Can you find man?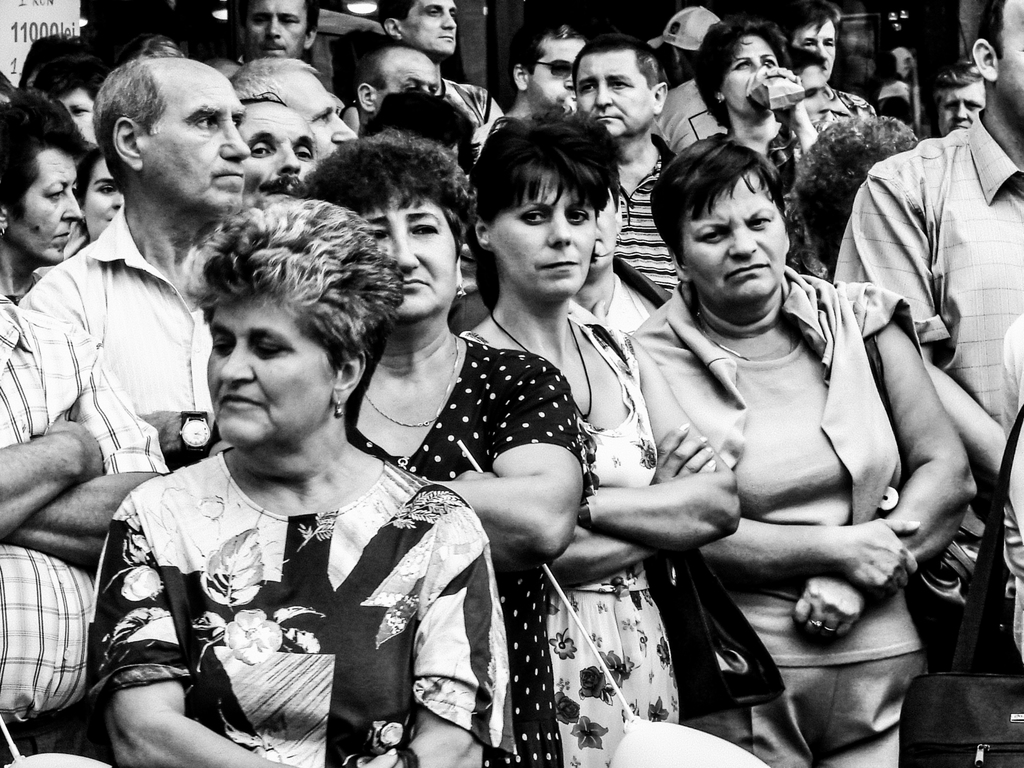
Yes, bounding box: (left=831, top=15, right=1013, bottom=695).
